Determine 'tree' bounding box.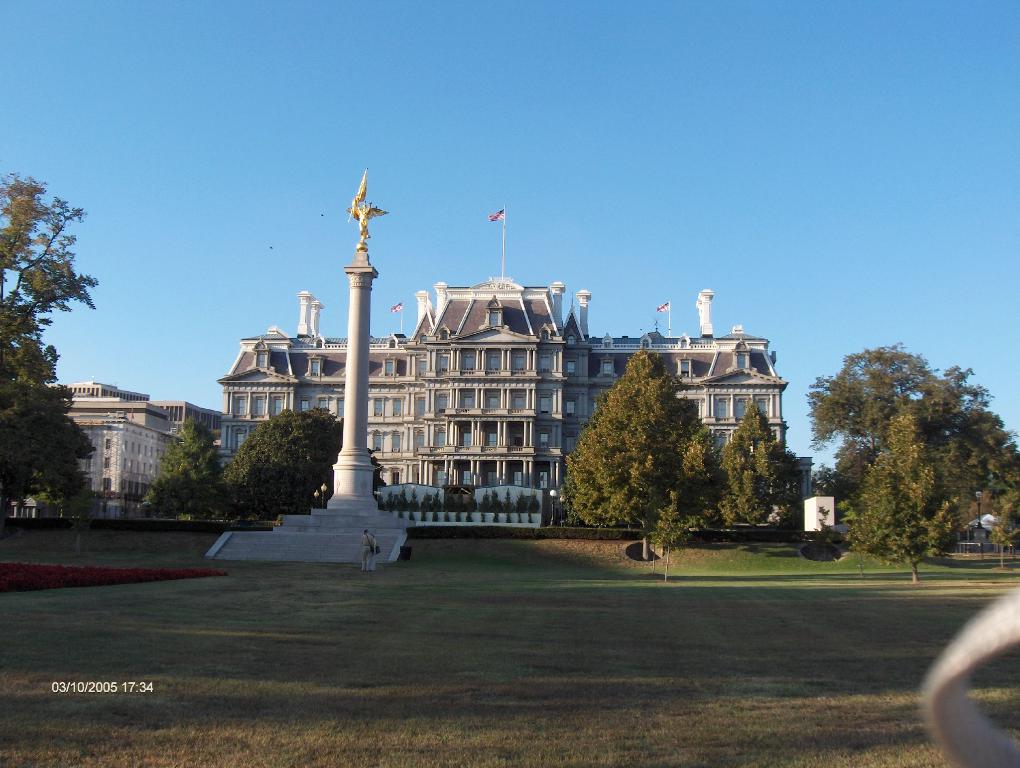
Determined: [x1=138, y1=408, x2=228, y2=529].
